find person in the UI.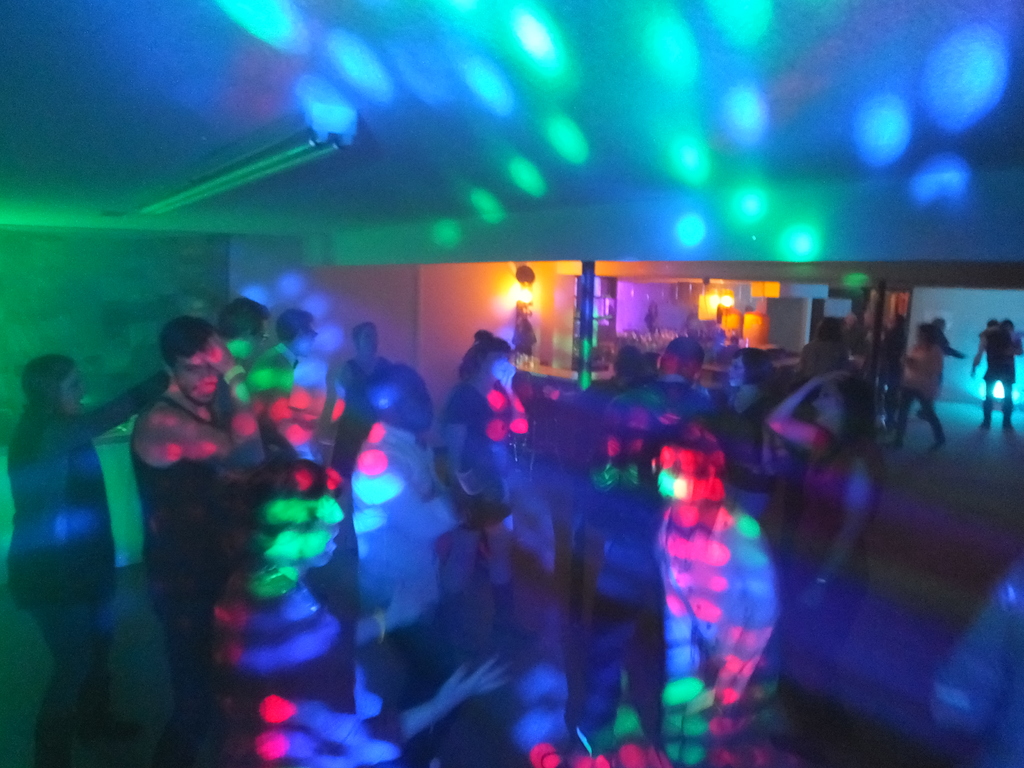
UI element at {"x1": 0, "y1": 351, "x2": 182, "y2": 767}.
